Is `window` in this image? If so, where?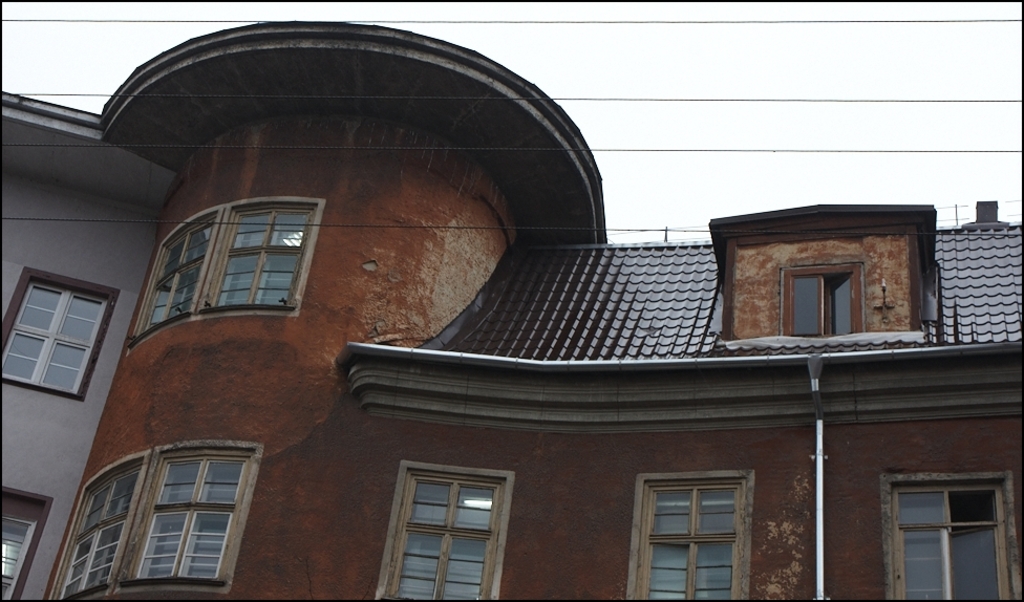
Yes, at detection(50, 442, 261, 601).
